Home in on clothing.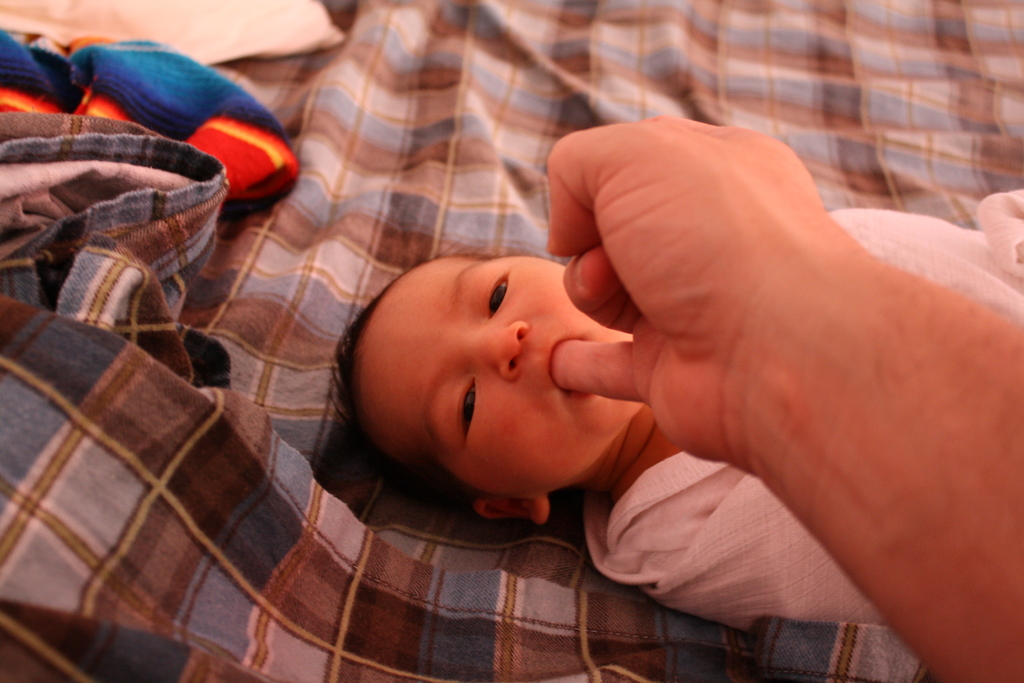
Homed in at [582,187,1023,630].
